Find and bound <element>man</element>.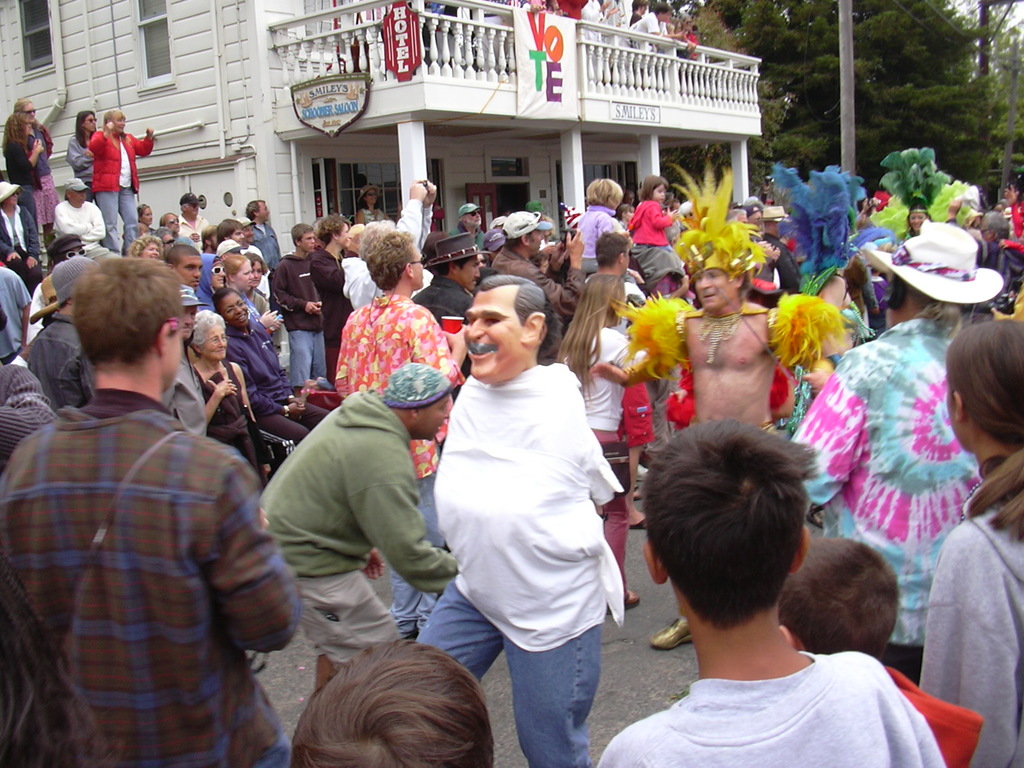
Bound: x1=55, y1=177, x2=116, y2=261.
